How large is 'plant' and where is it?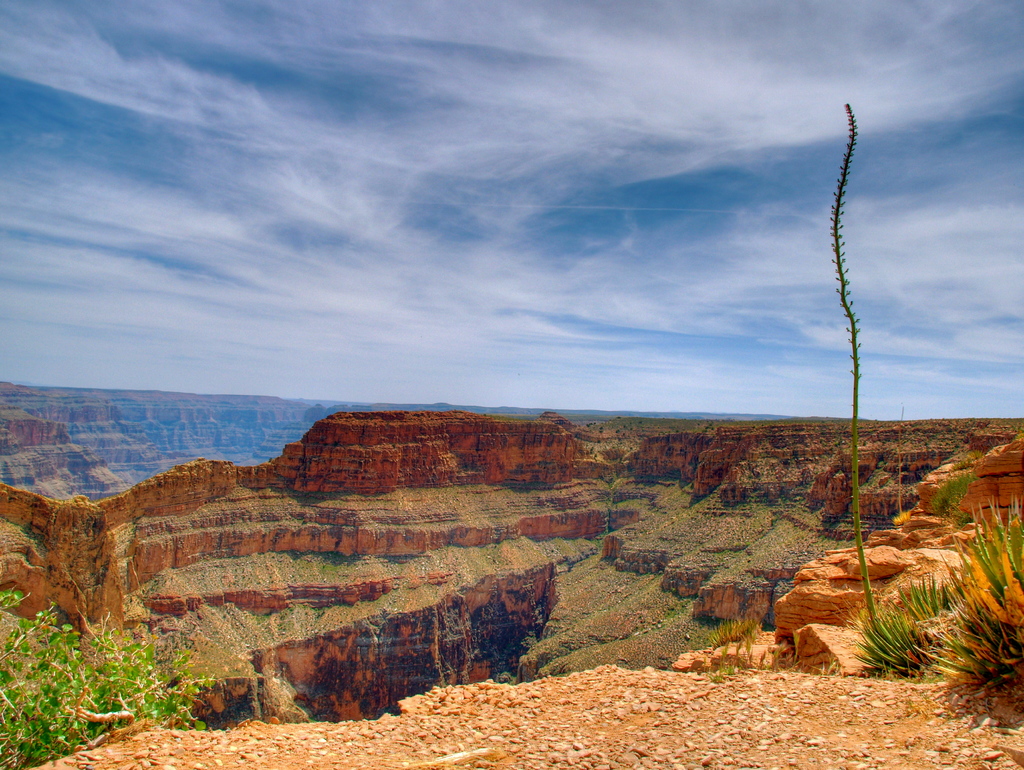
Bounding box: 911, 489, 1023, 687.
